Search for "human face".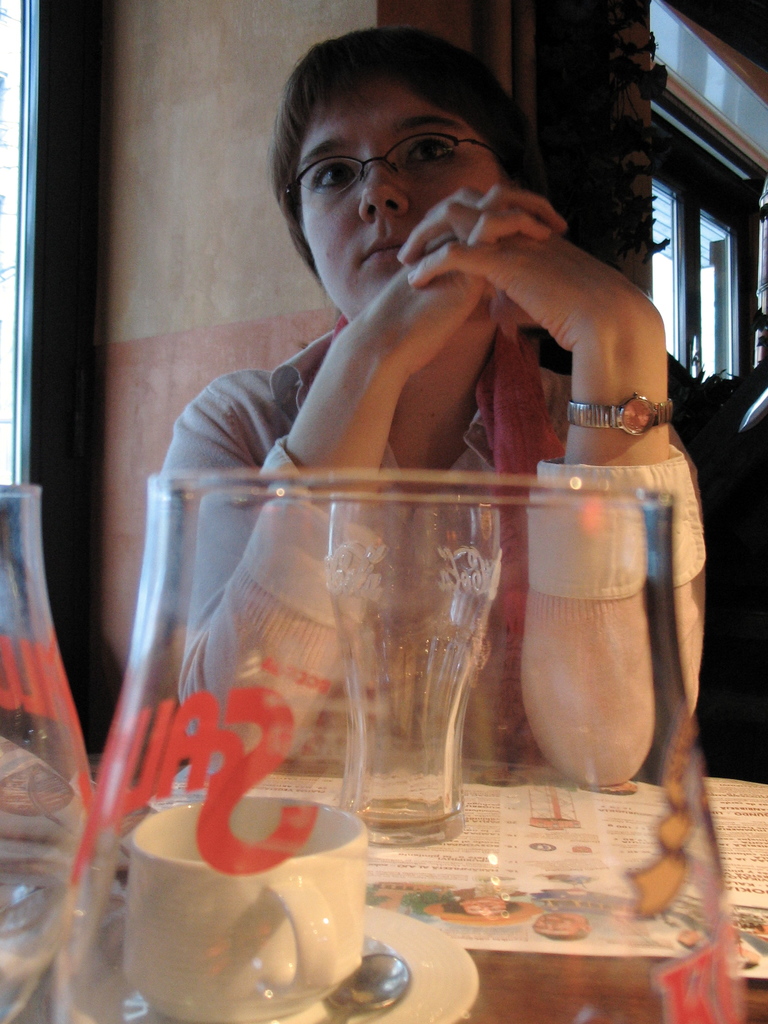
Found at pyautogui.locateOnScreen(282, 73, 500, 317).
